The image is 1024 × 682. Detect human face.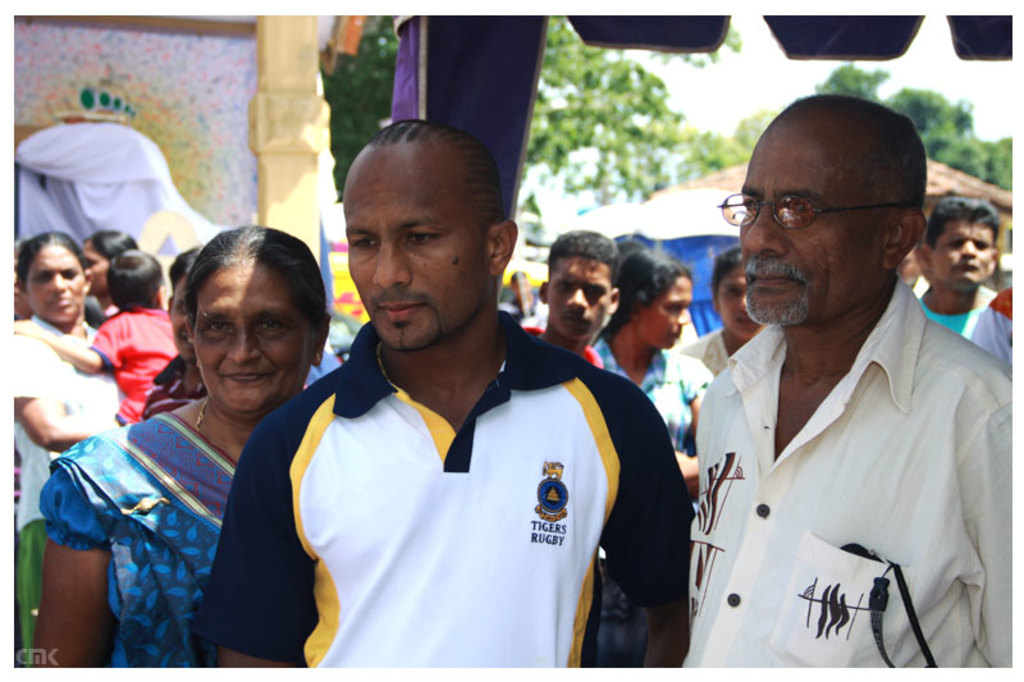
Detection: bbox(200, 260, 307, 411).
